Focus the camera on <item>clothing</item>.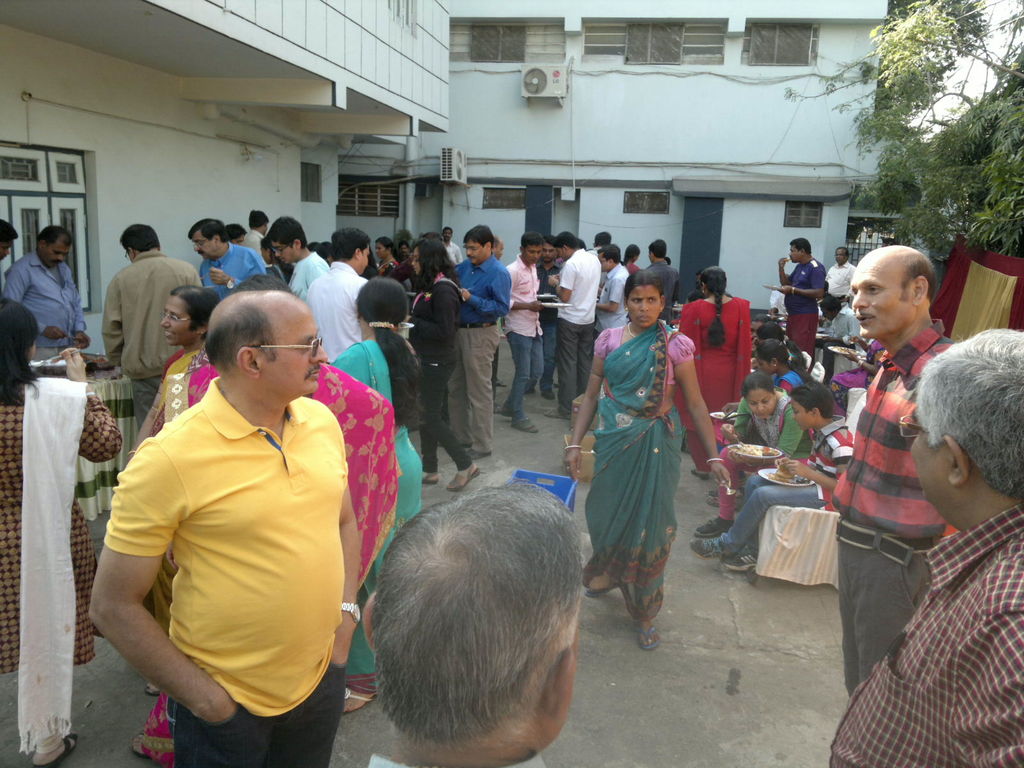
Focus region: <region>678, 295, 747, 466</region>.
